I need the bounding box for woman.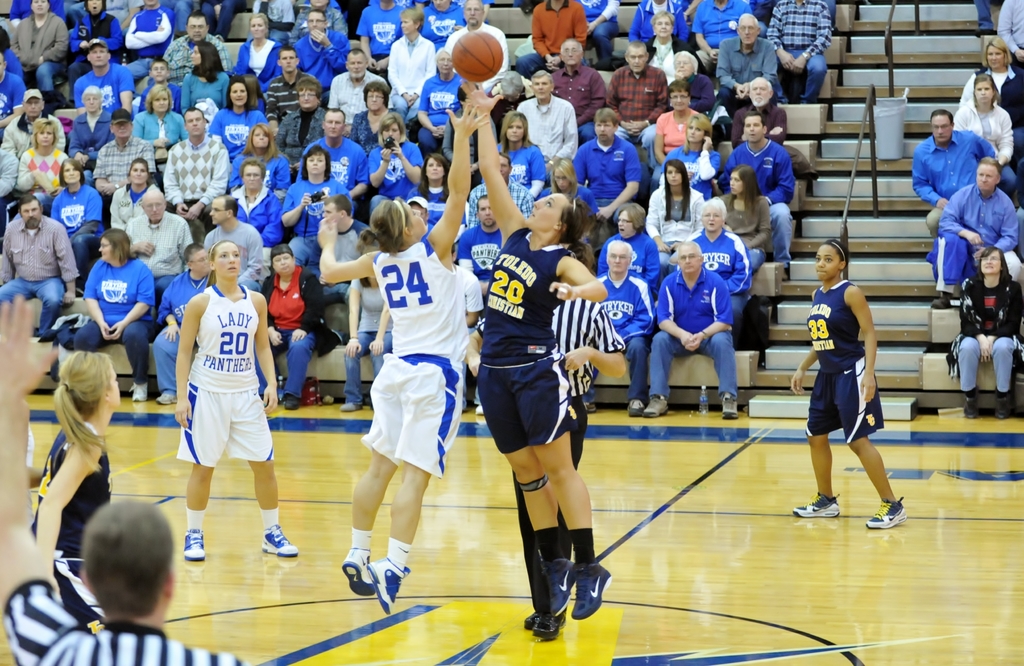
Here it is: 232:156:283:238.
